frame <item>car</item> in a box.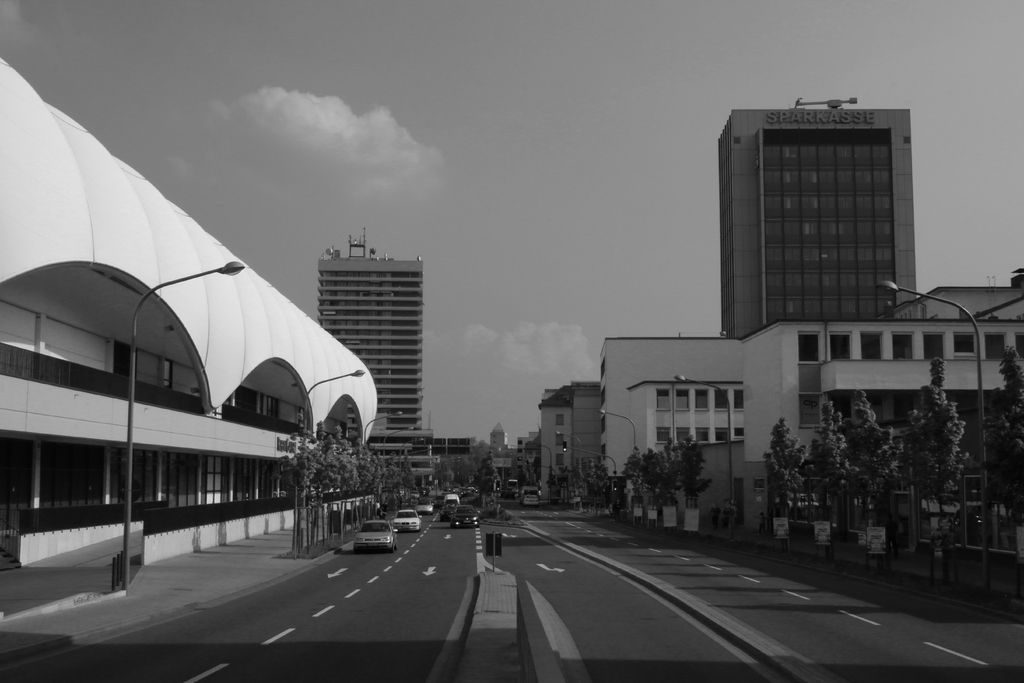
locate(445, 500, 483, 531).
